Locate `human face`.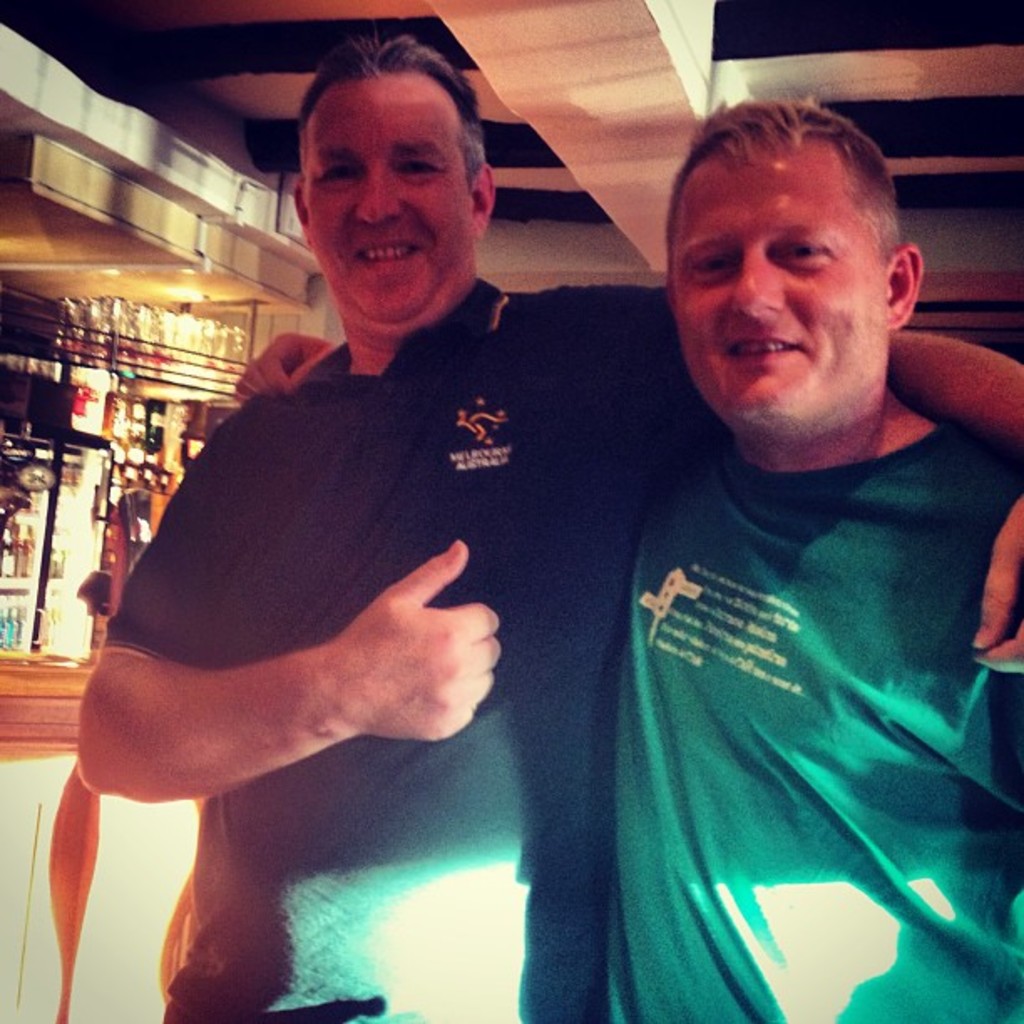
Bounding box: 303/64/474/315.
